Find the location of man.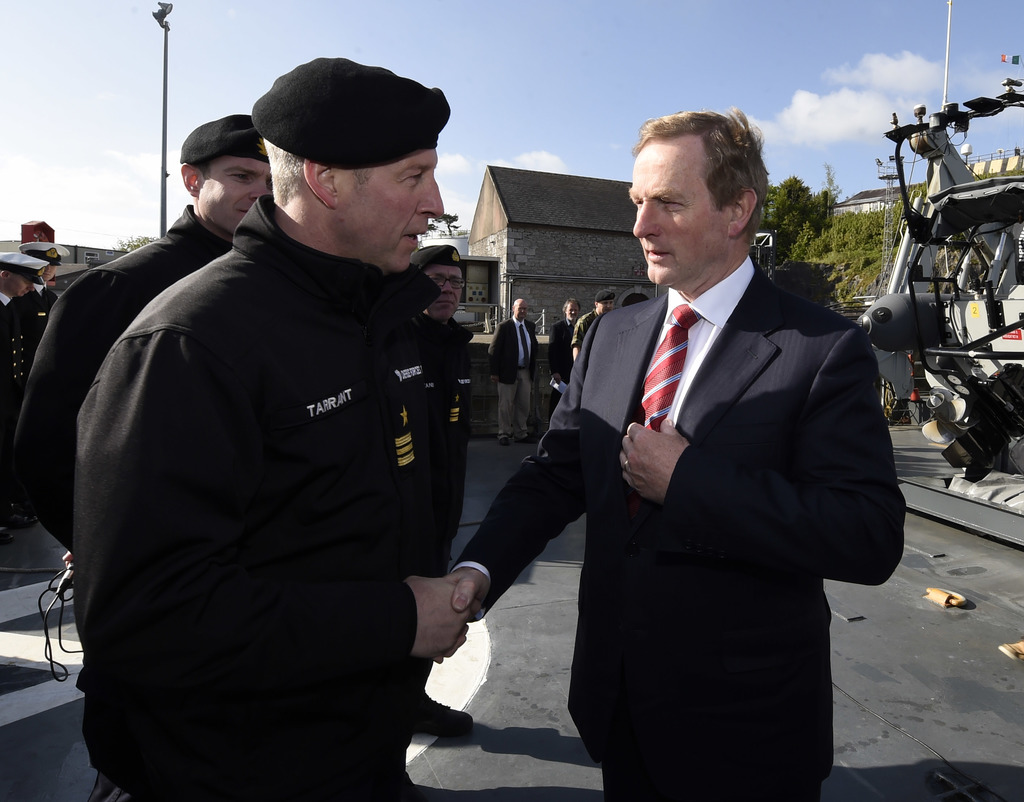
Location: rect(487, 298, 541, 444).
